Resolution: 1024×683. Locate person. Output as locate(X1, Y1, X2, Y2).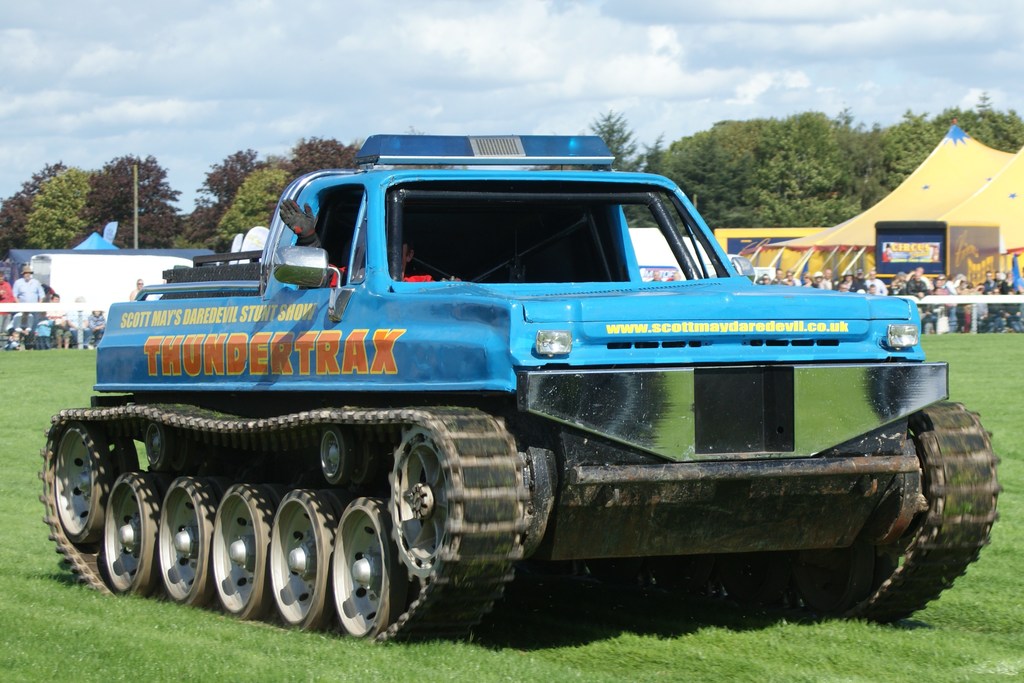
locate(646, 268, 663, 284).
